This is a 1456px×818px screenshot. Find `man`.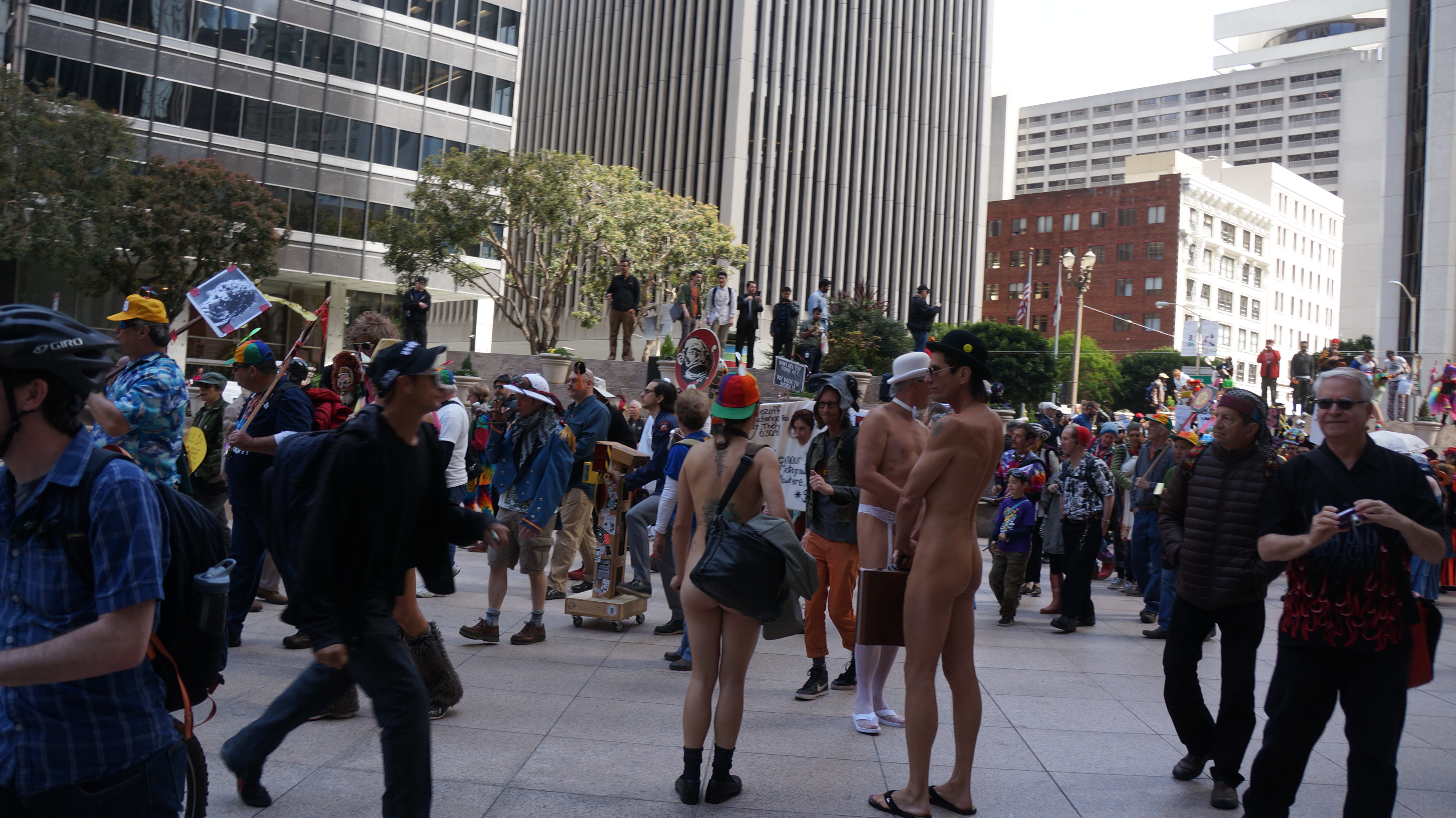
Bounding box: [x1=347, y1=109, x2=355, y2=118].
